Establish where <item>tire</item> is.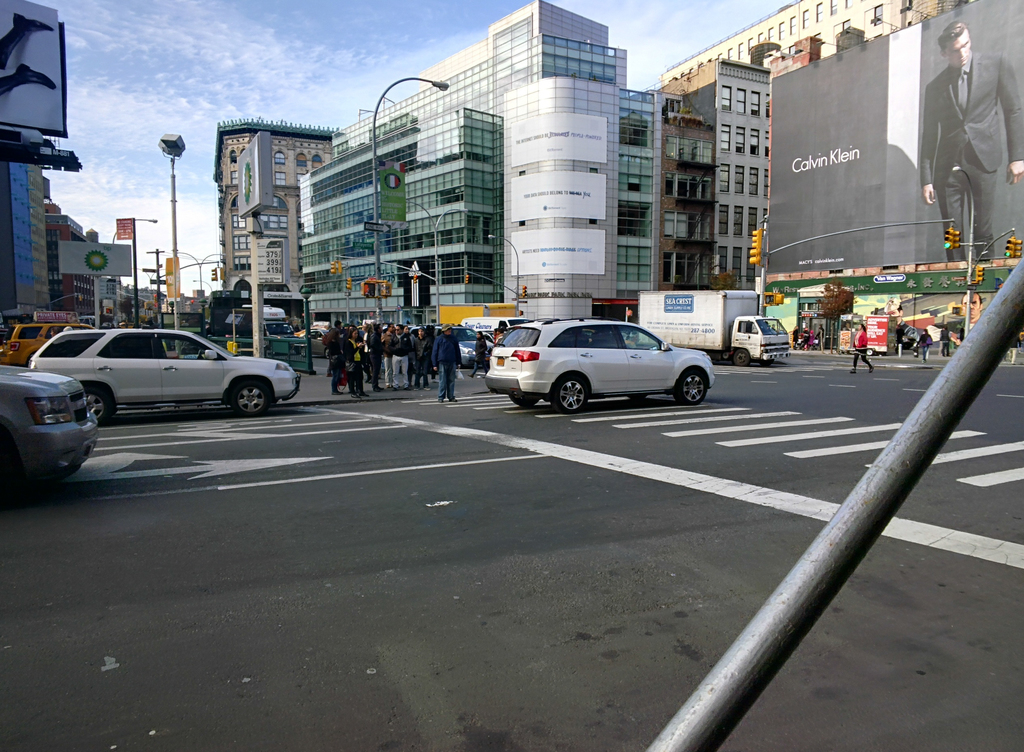
Established at x1=509, y1=392, x2=538, y2=405.
